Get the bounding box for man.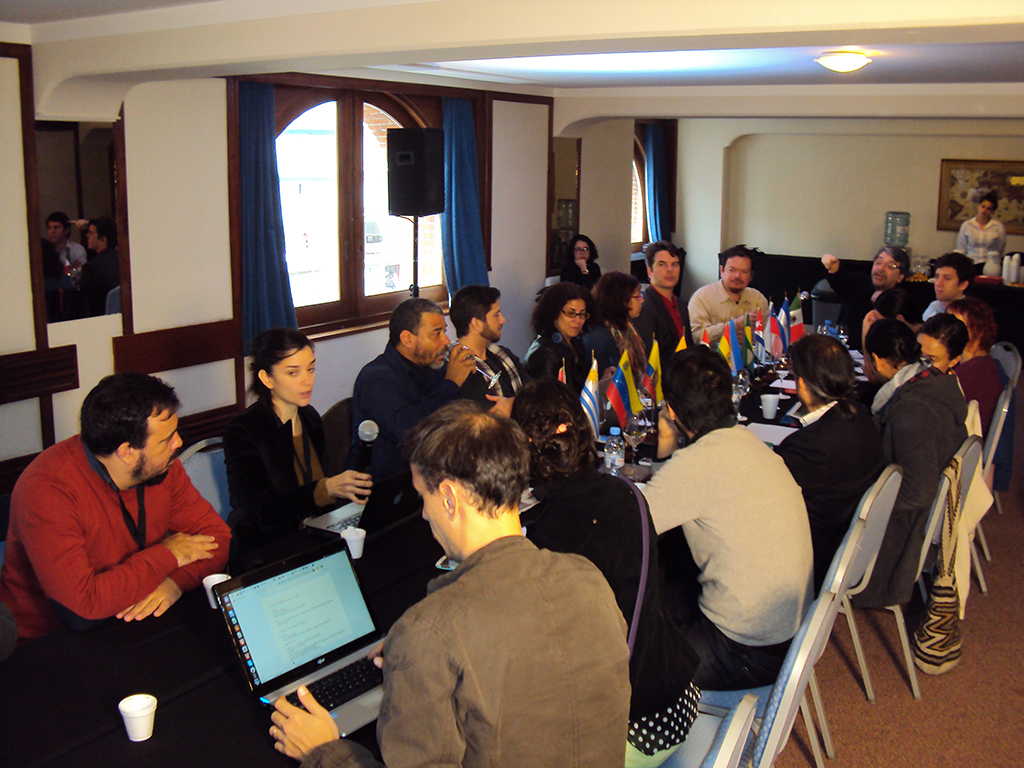
bbox=[268, 403, 630, 767].
